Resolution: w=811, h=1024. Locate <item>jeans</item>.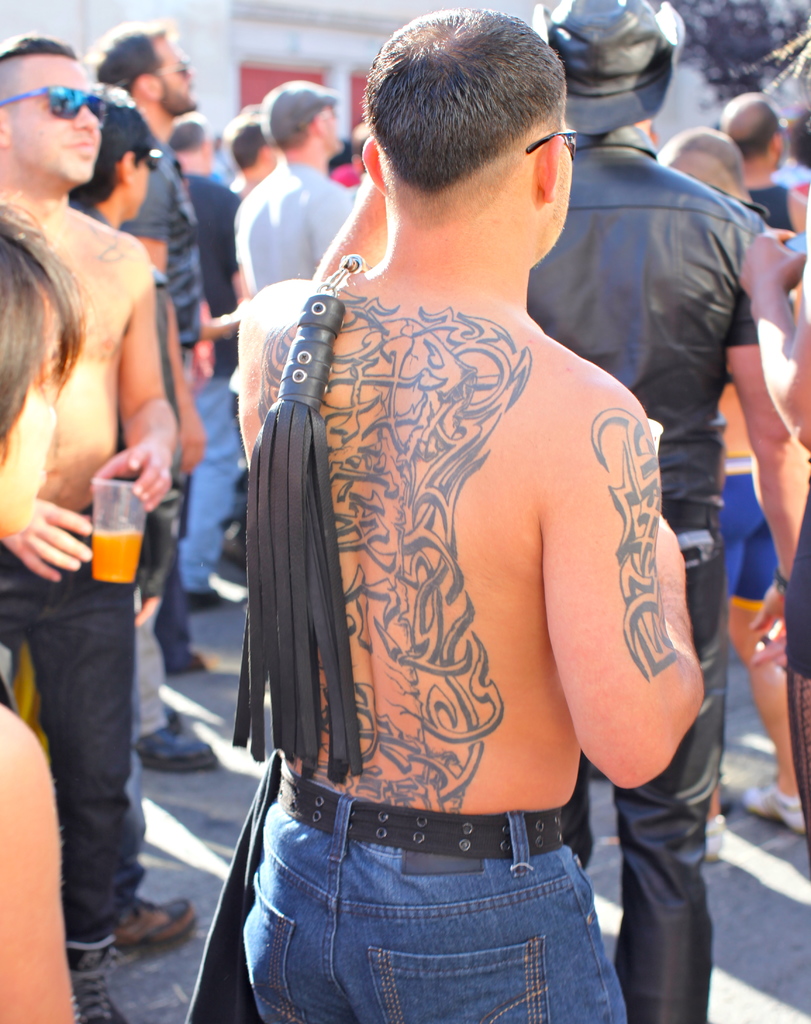
[179, 378, 256, 596].
